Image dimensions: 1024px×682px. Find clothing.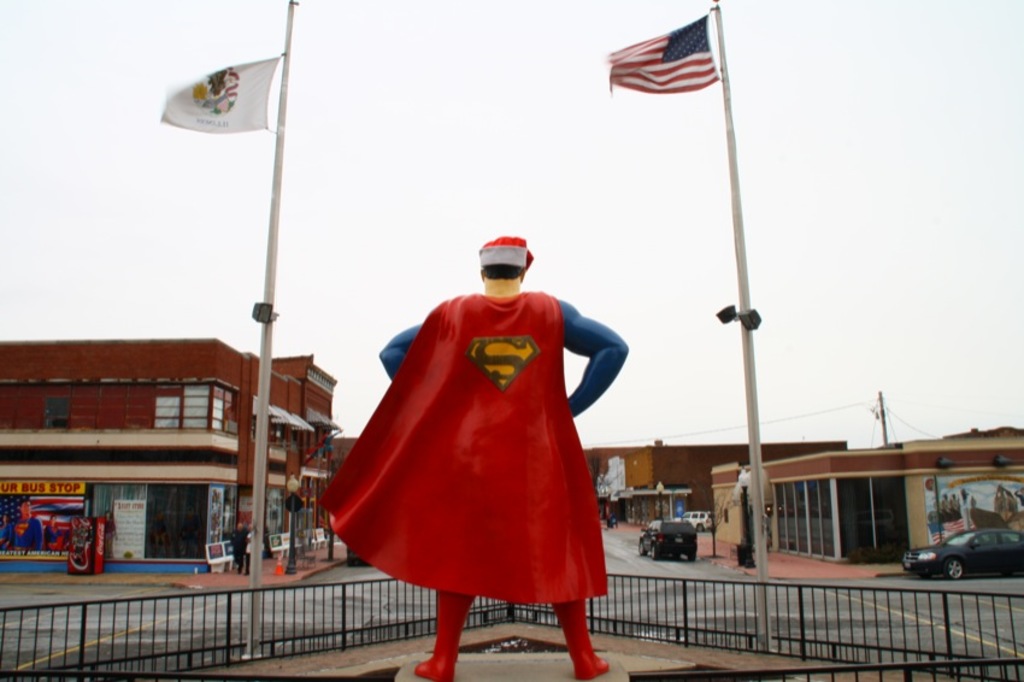
locate(949, 498, 958, 519).
